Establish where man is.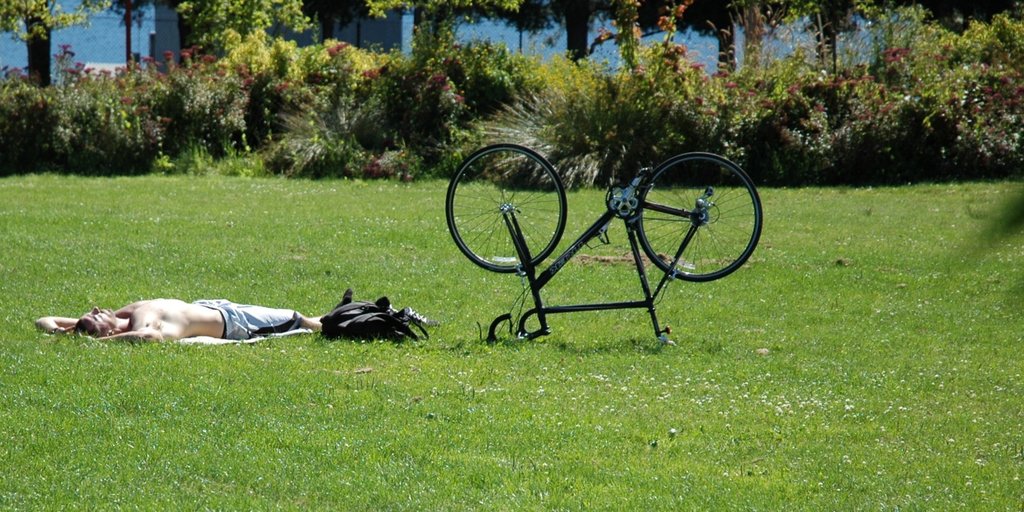
Established at l=36, t=296, r=329, b=337.
